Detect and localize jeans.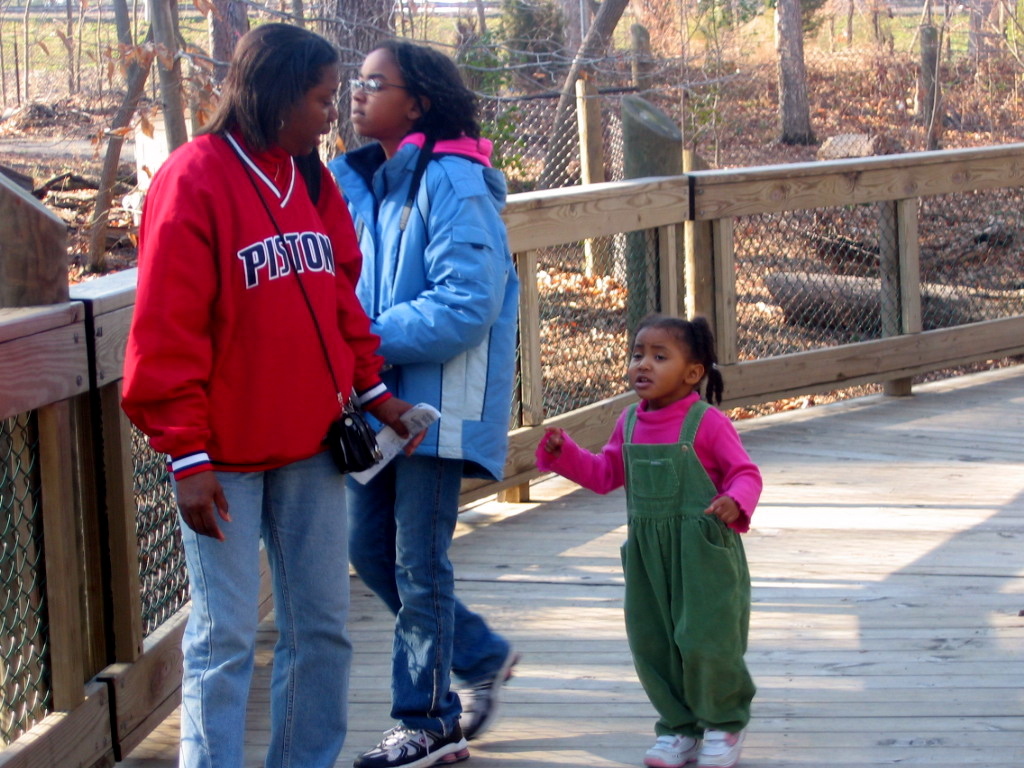
Localized at 161 433 356 767.
